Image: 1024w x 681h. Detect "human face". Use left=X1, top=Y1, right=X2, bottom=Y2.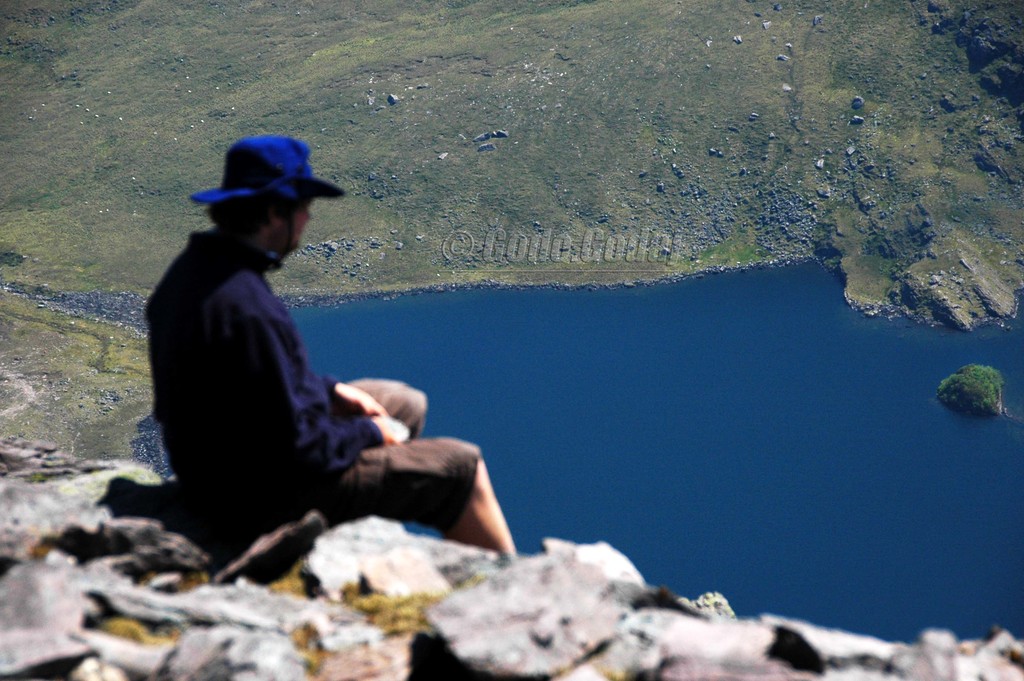
left=287, top=201, right=315, bottom=256.
